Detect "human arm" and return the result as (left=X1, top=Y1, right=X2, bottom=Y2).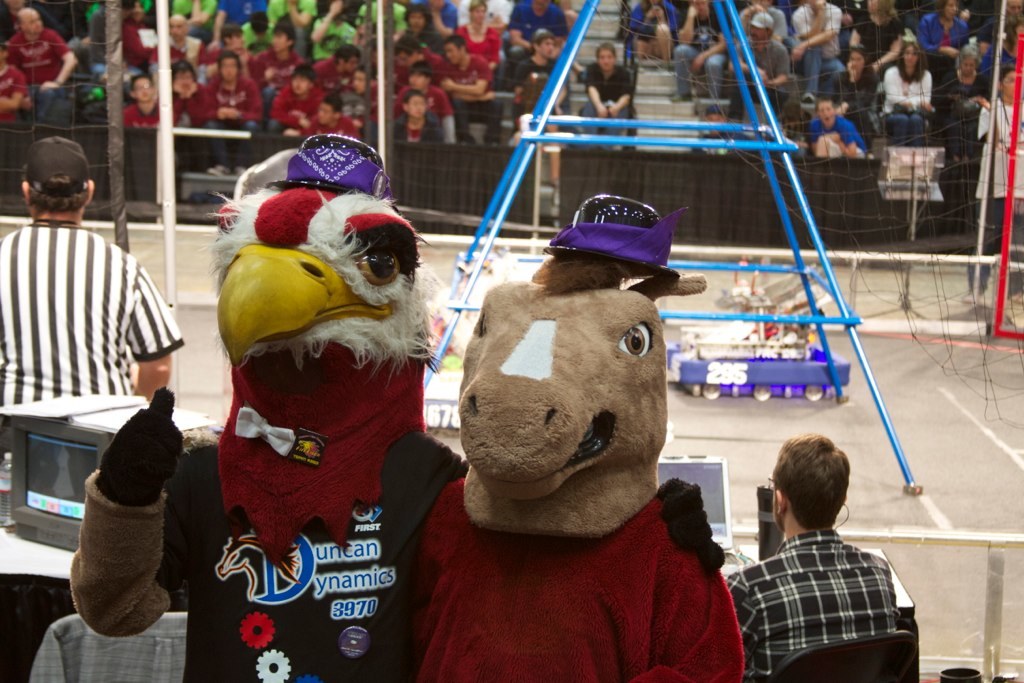
(left=585, top=64, right=610, bottom=119).
